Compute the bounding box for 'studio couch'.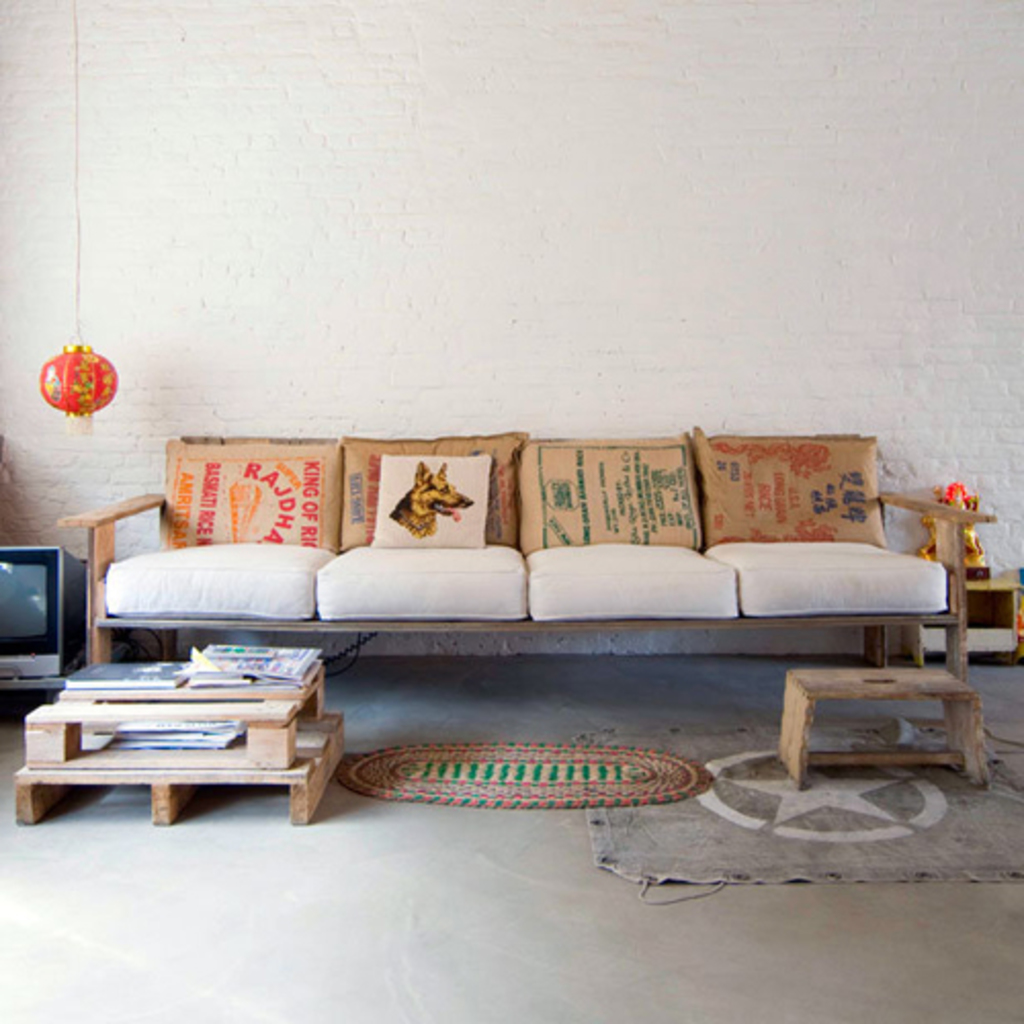
bbox(47, 428, 967, 680).
